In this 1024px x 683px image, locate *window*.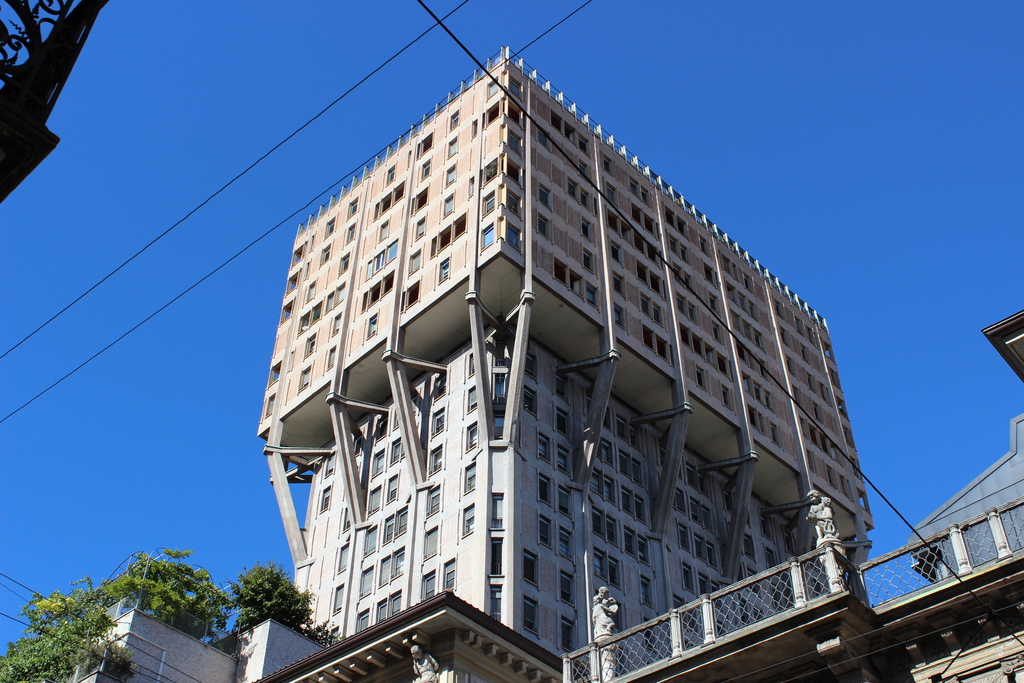
Bounding box: bbox=[595, 545, 611, 584].
